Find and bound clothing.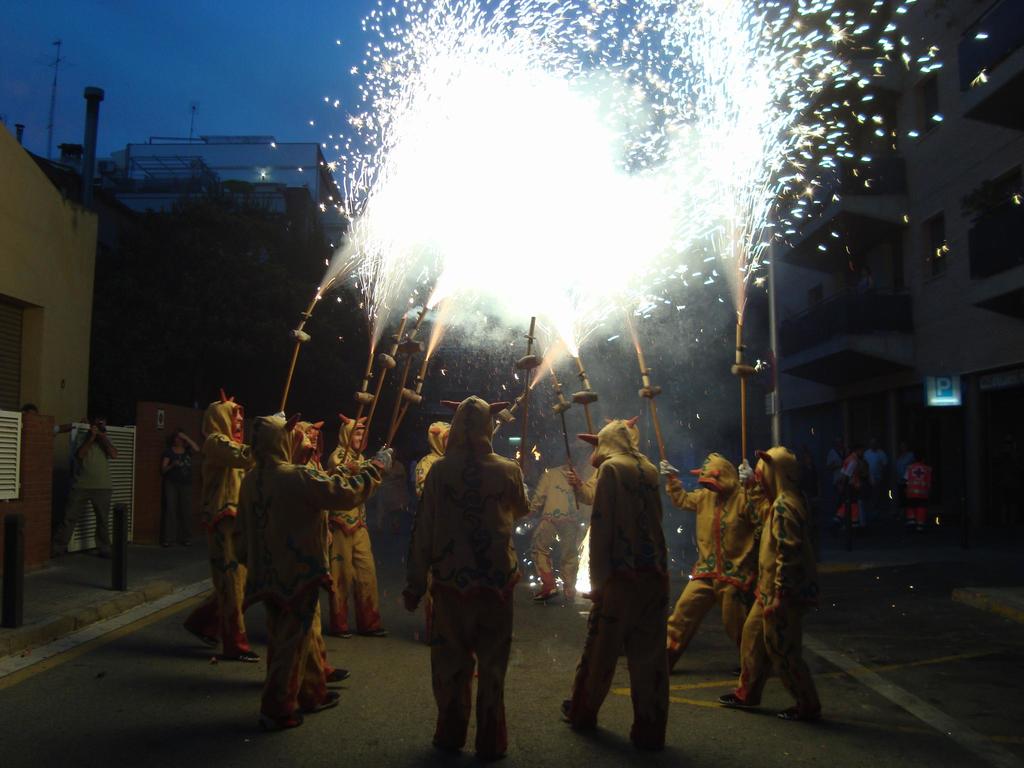
Bound: [525,460,583,595].
